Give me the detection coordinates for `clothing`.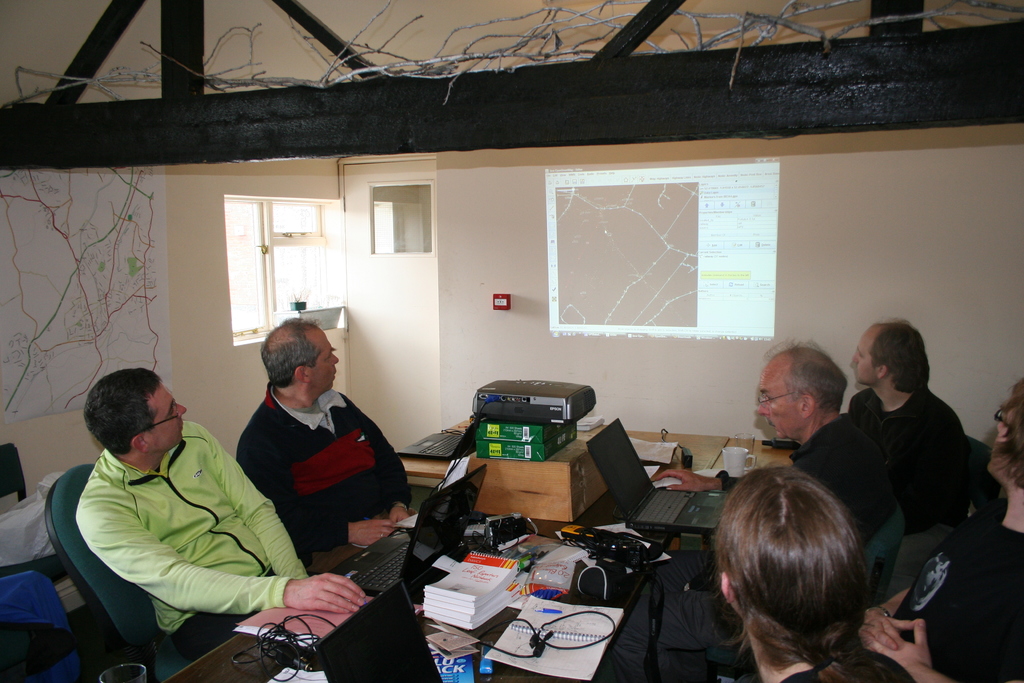
l=625, t=419, r=884, b=682.
